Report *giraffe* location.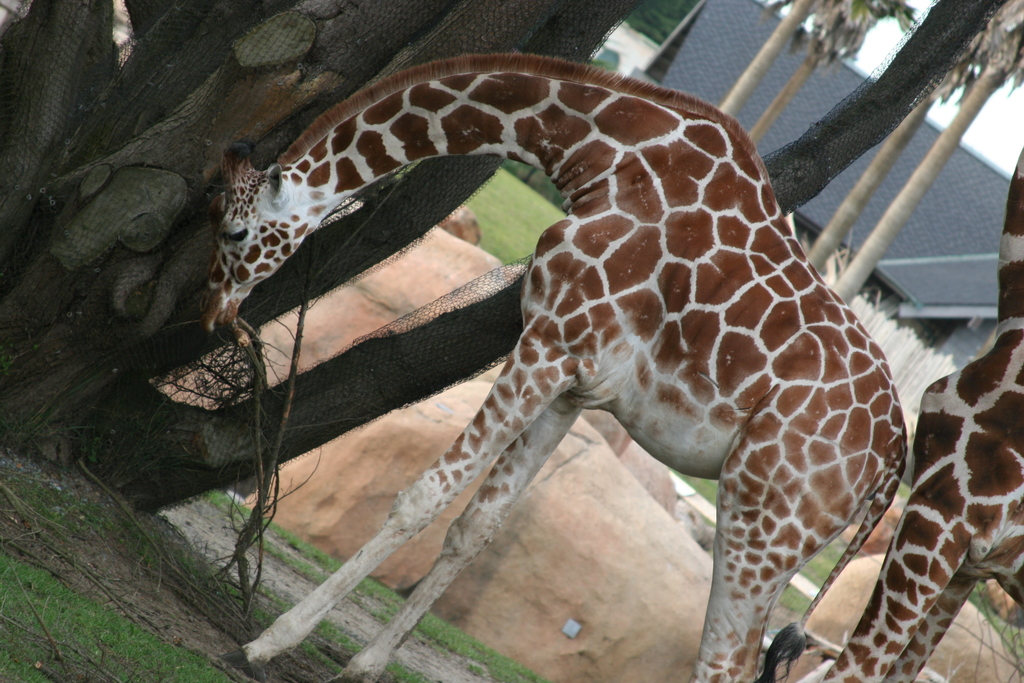
Report: bbox=(258, 47, 963, 682).
